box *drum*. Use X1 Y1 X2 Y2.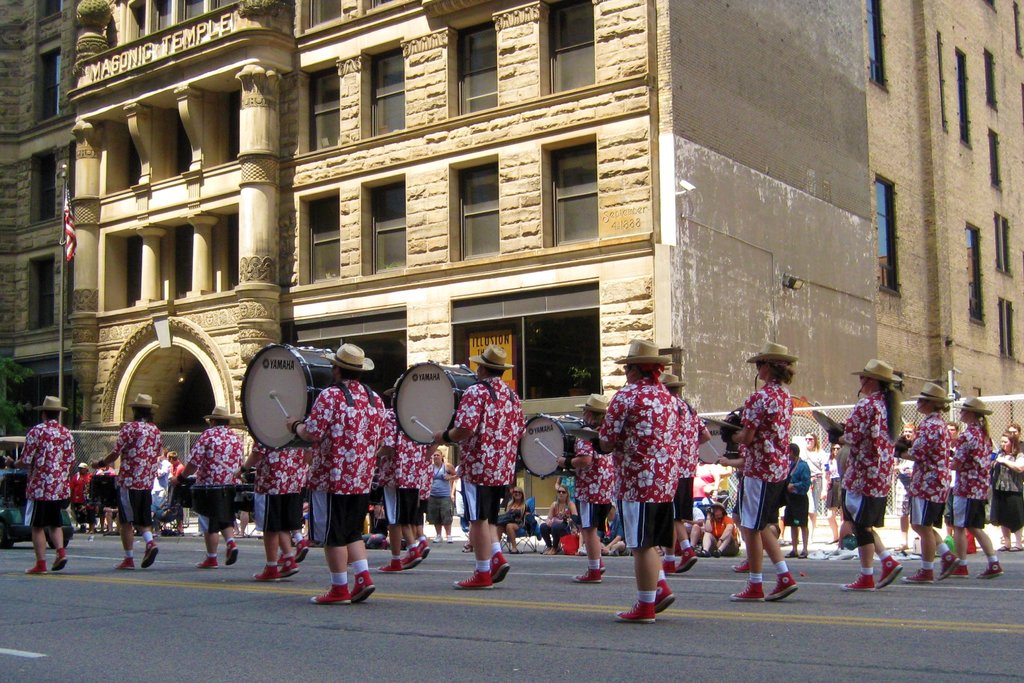
0 471 29 511.
